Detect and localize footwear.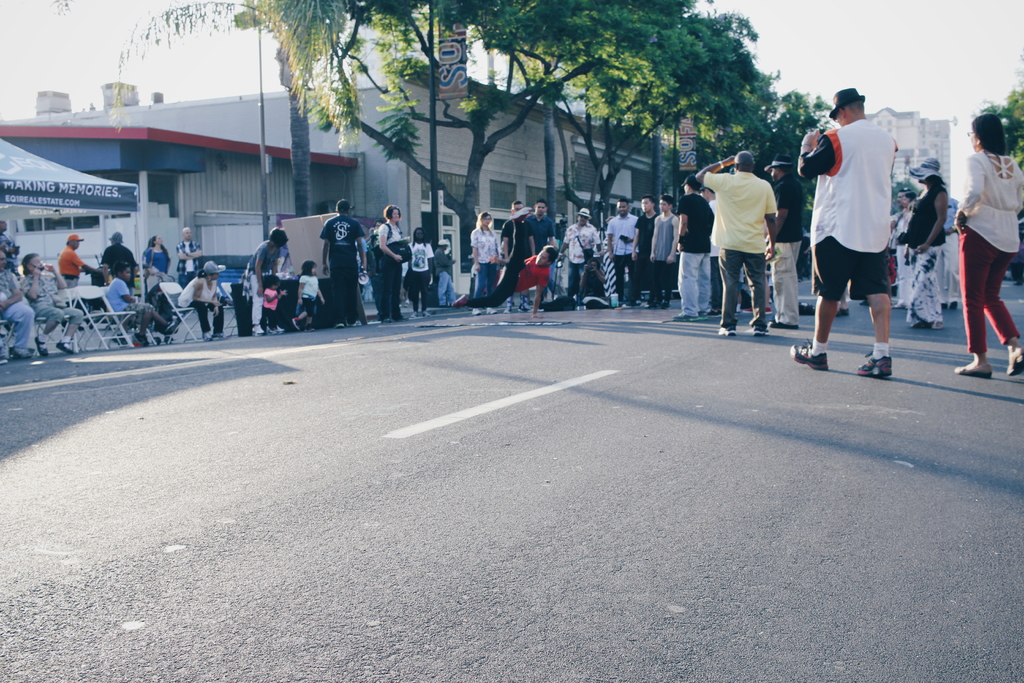
Localized at bbox(1007, 352, 1023, 374).
